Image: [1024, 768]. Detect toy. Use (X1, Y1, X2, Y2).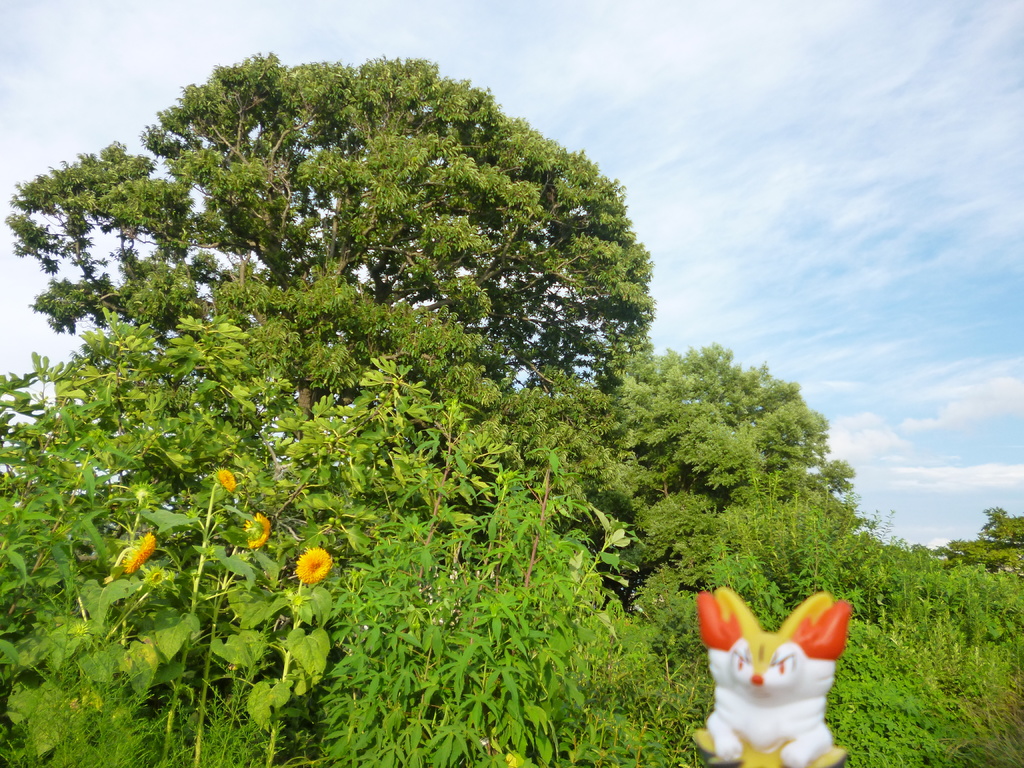
(702, 601, 854, 759).
